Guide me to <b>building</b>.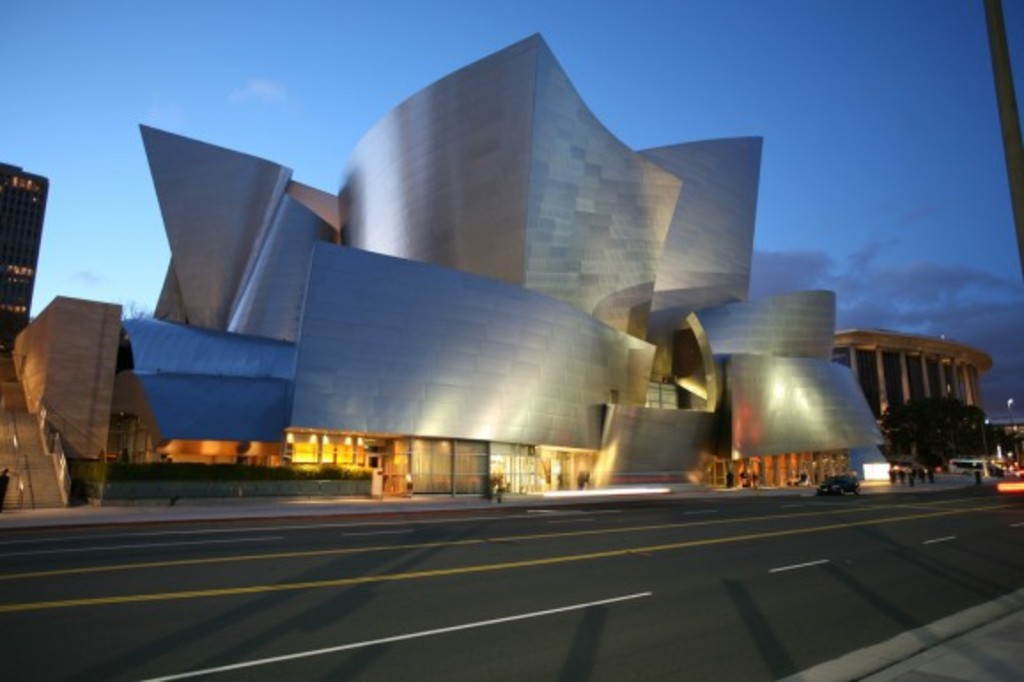
Guidance: bbox=(113, 28, 893, 491).
